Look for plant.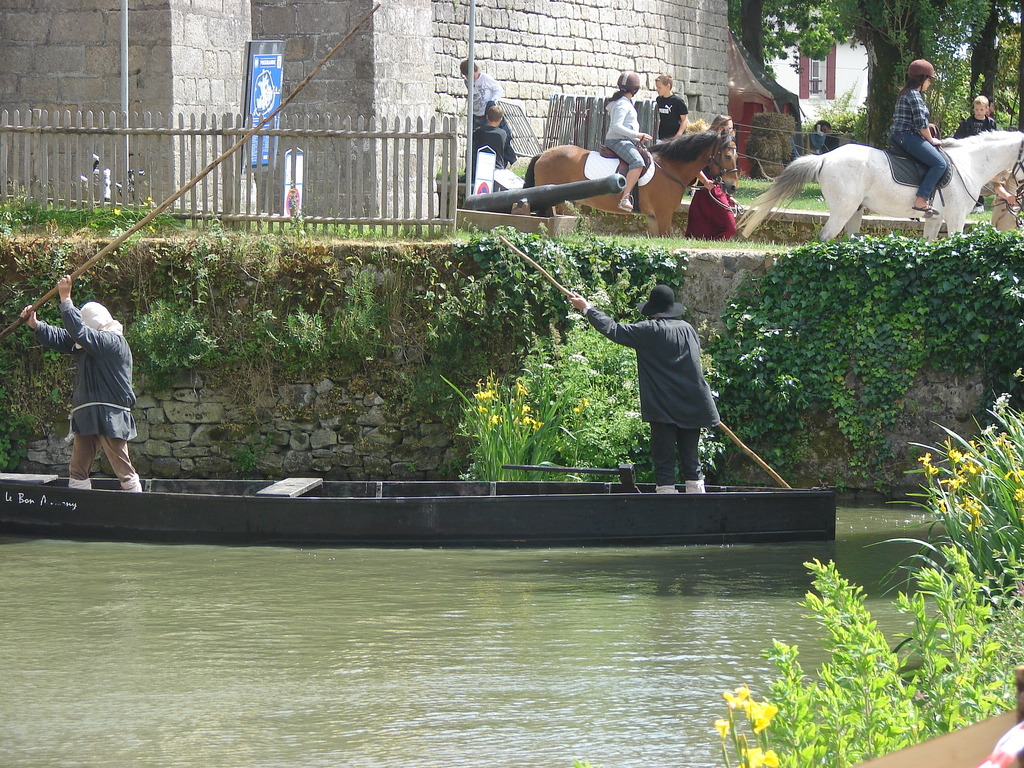
Found: box=[705, 675, 811, 767].
